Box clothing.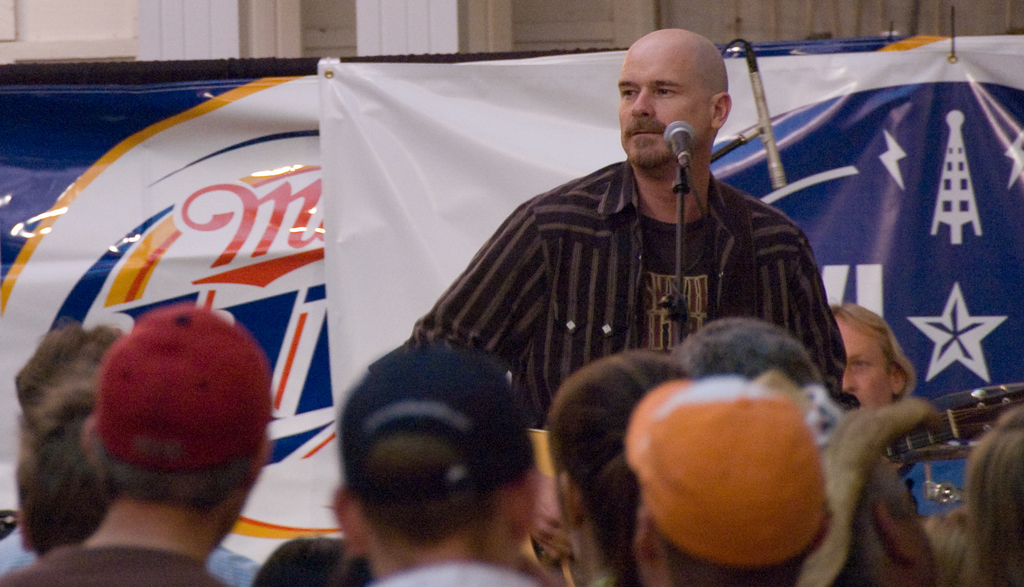
BBox(454, 137, 857, 406).
